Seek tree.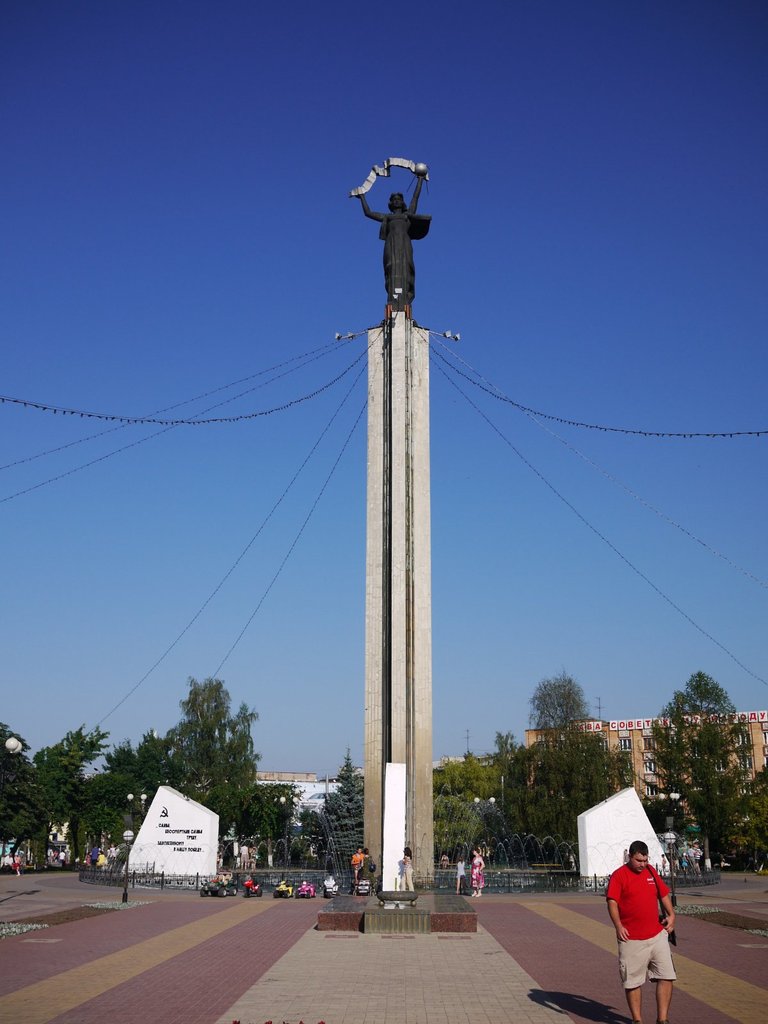
639:664:751:876.
